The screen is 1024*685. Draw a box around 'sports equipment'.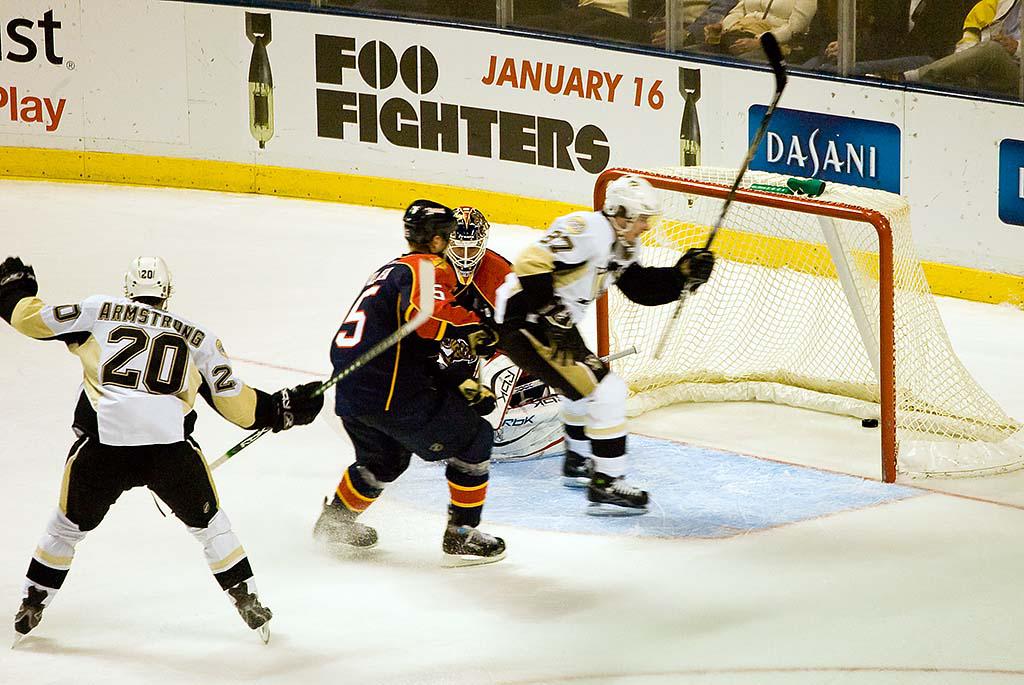
475/346/519/436.
